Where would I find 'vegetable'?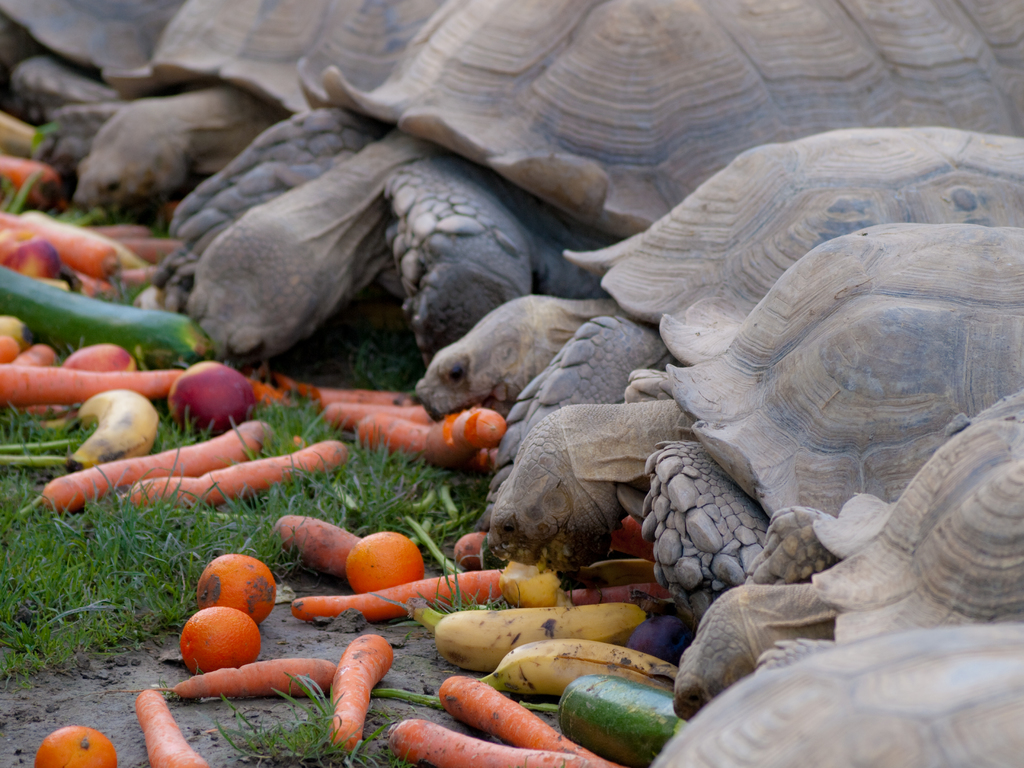
At (x1=123, y1=442, x2=353, y2=502).
